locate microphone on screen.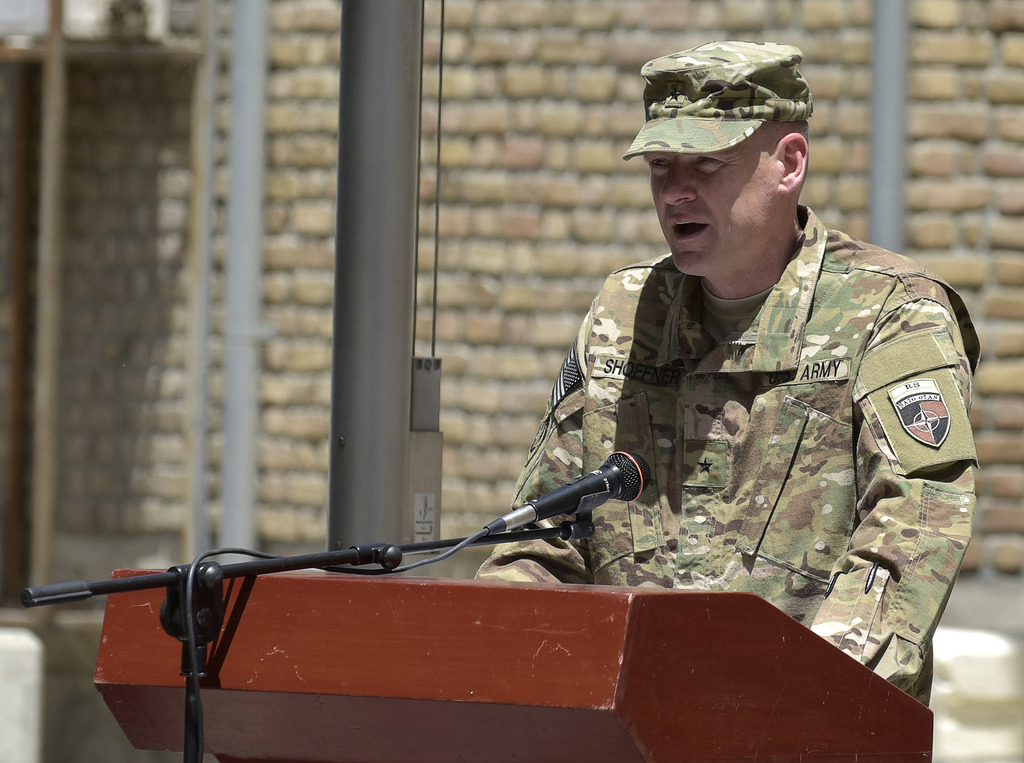
On screen at x1=466, y1=443, x2=649, y2=546.
